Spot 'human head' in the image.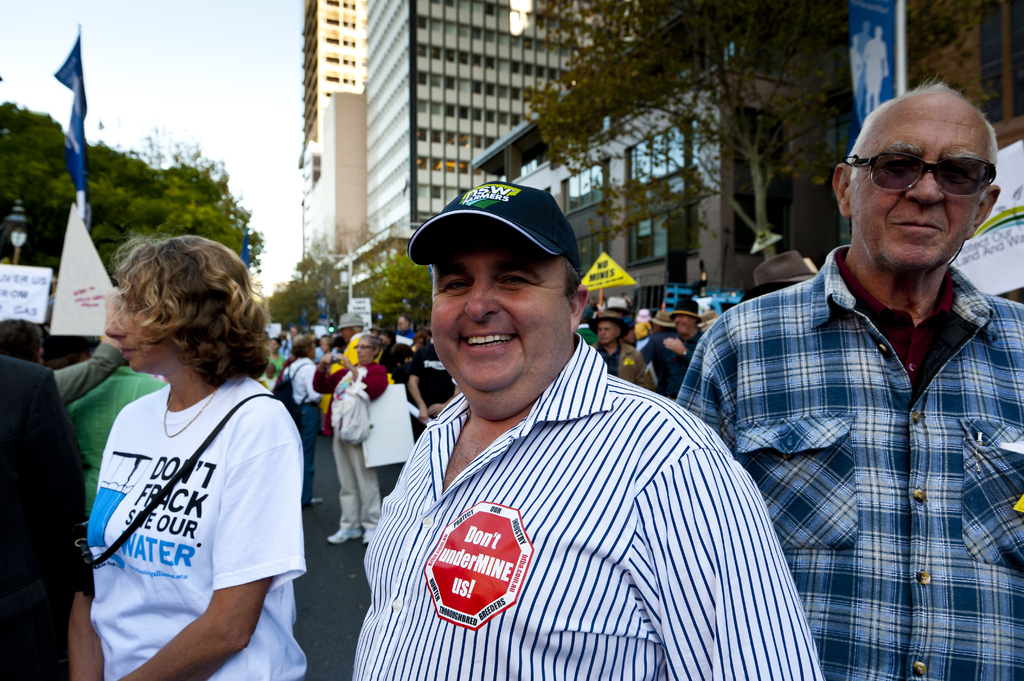
'human head' found at left=353, top=333, right=384, bottom=361.
